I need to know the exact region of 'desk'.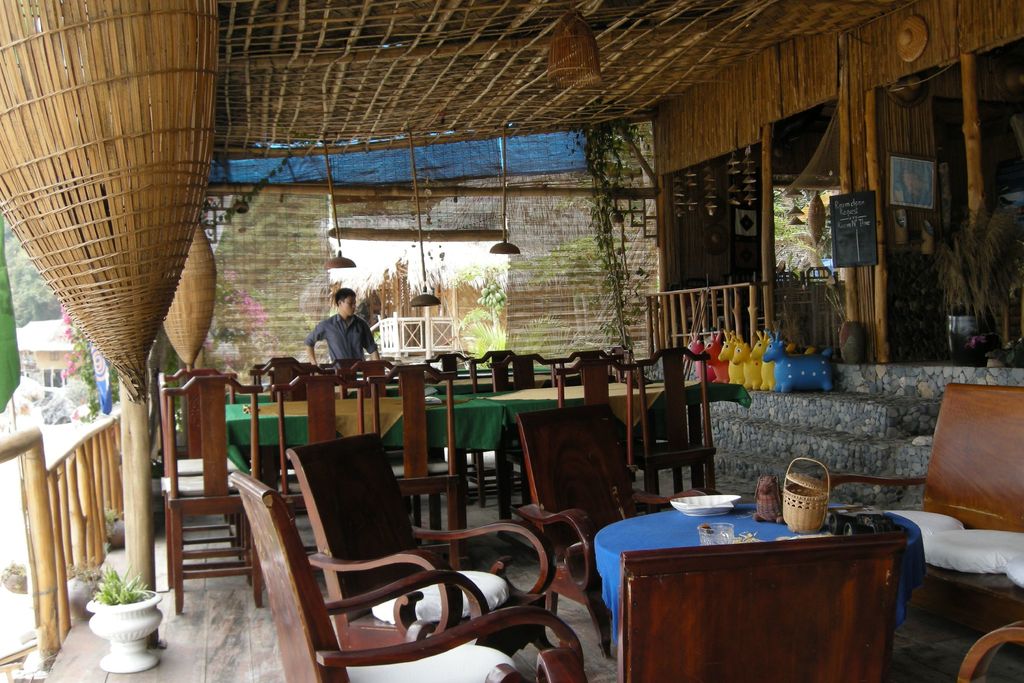
Region: <region>574, 484, 924, 682</region>.
